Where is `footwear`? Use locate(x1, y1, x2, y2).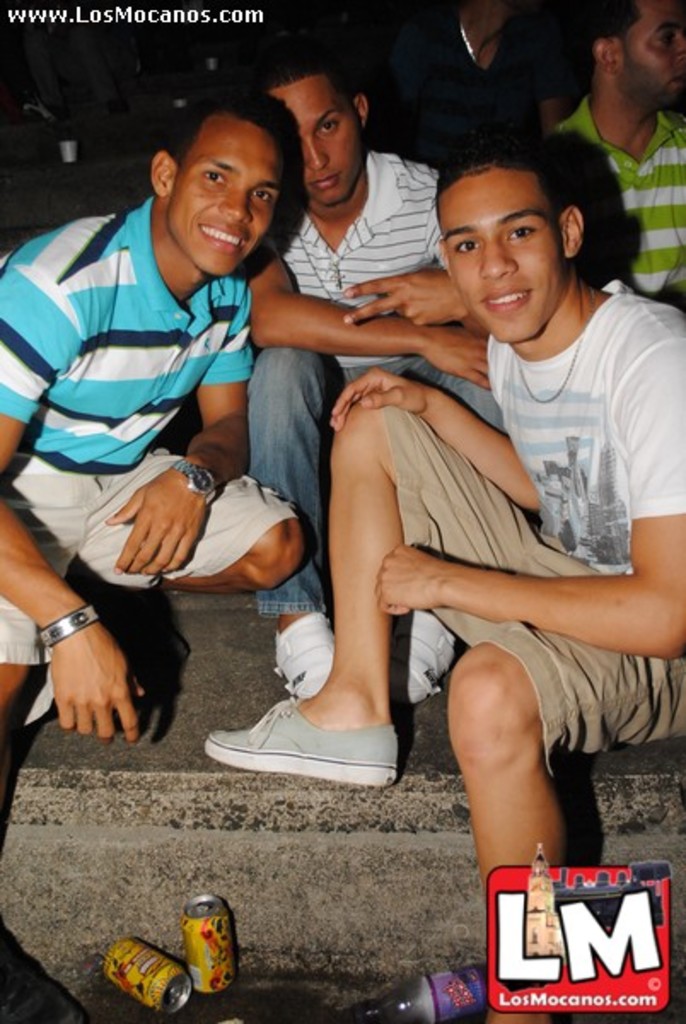
locate(0, 940, 85, 1022).
